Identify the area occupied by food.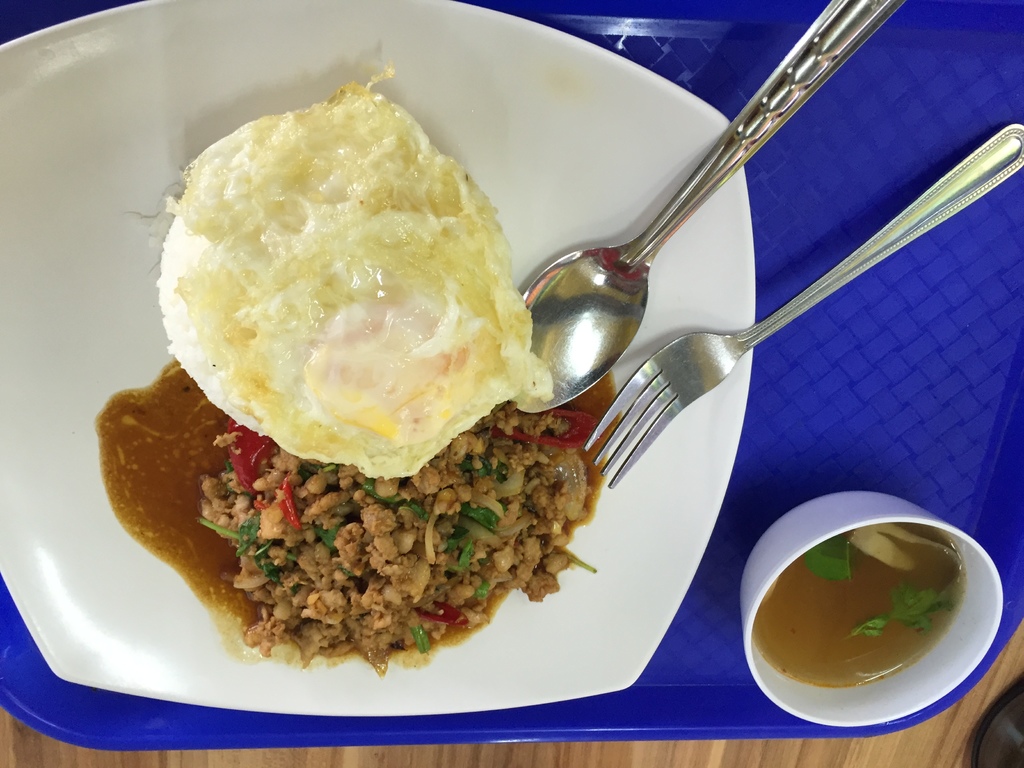
Area: <box>86,60,623,674</box>.
